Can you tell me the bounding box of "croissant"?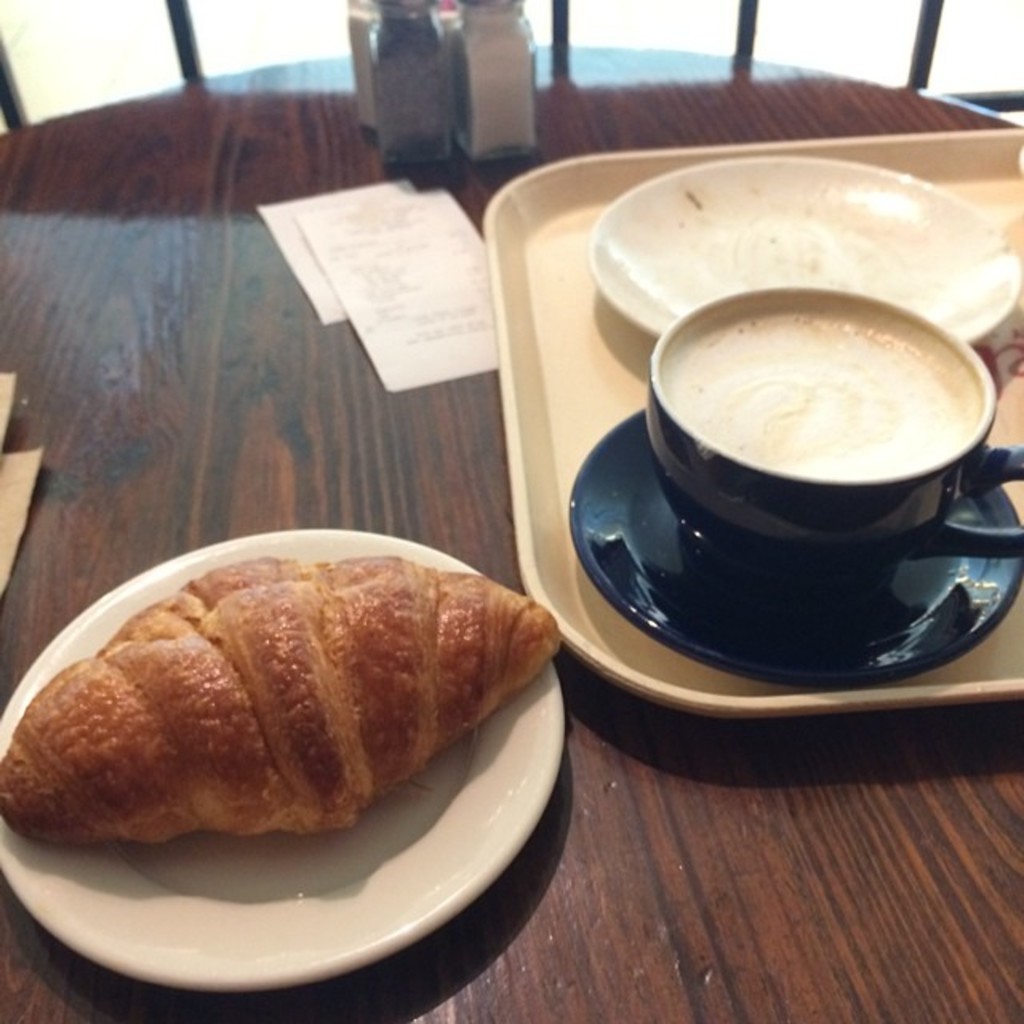
crop(0, 557, 565, 837).
